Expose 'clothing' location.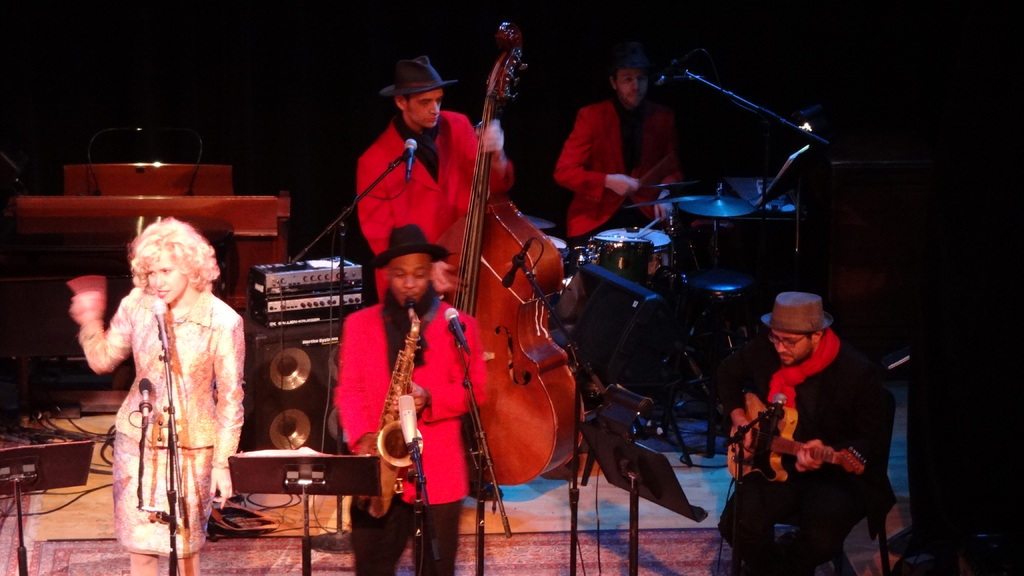
Exposed at 717,324,893,575.
